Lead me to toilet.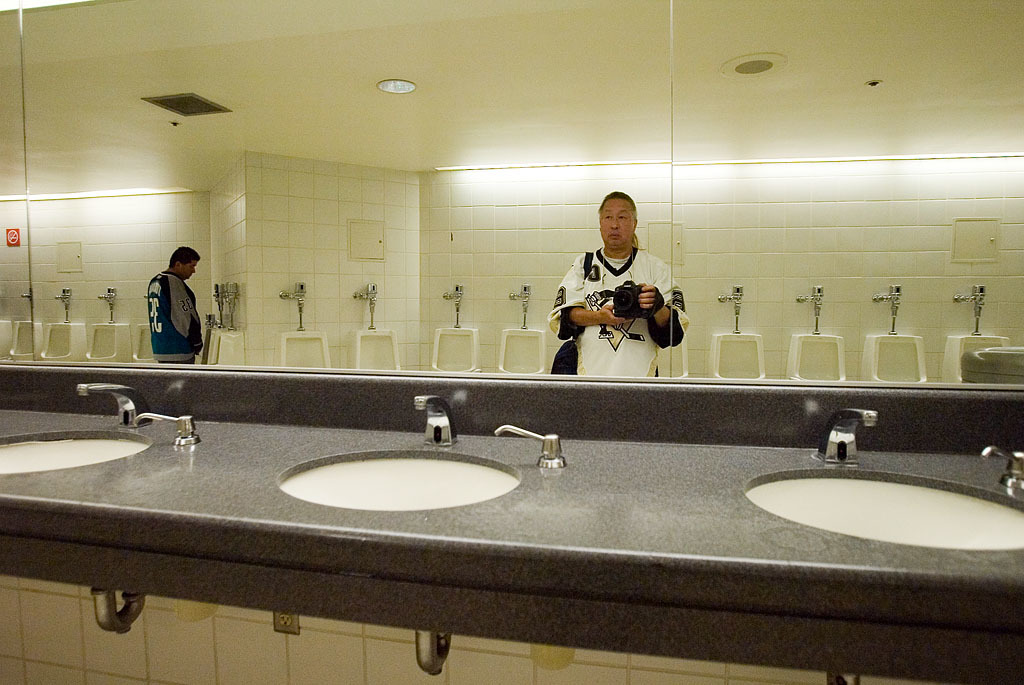
Lead to l=864, t=333, r=926, b=381.
